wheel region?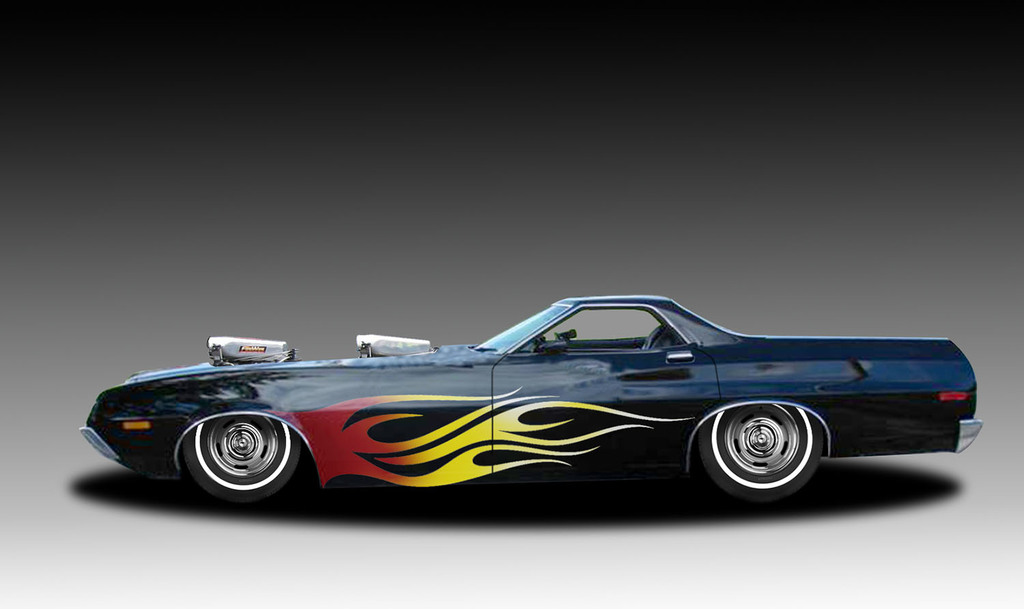
687,393,829,502
